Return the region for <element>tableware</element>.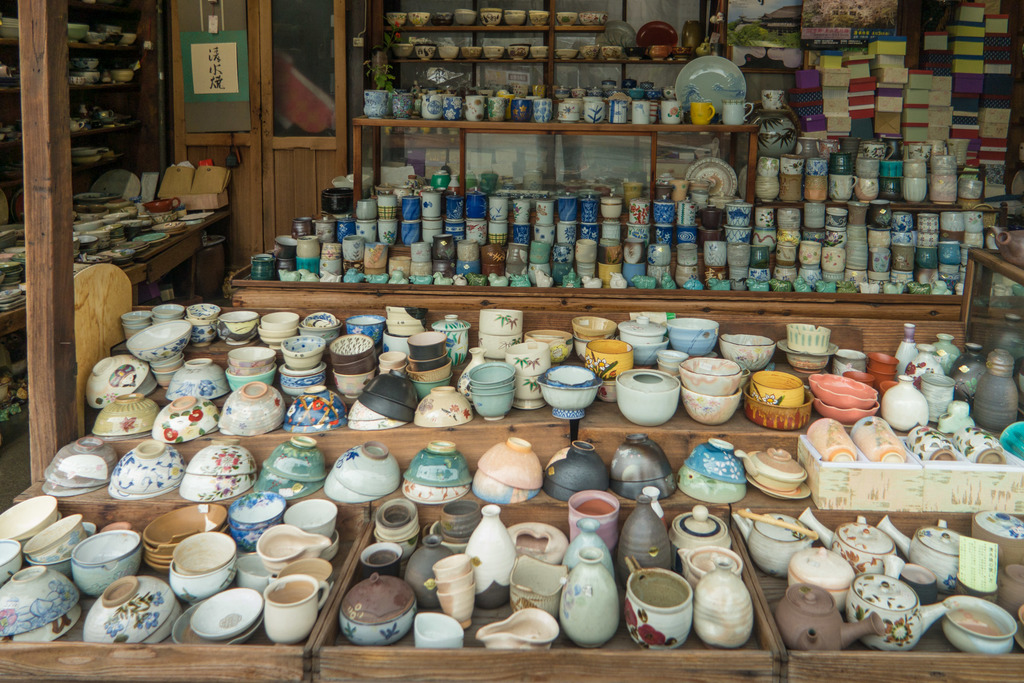
71, 527, 141, 600.
